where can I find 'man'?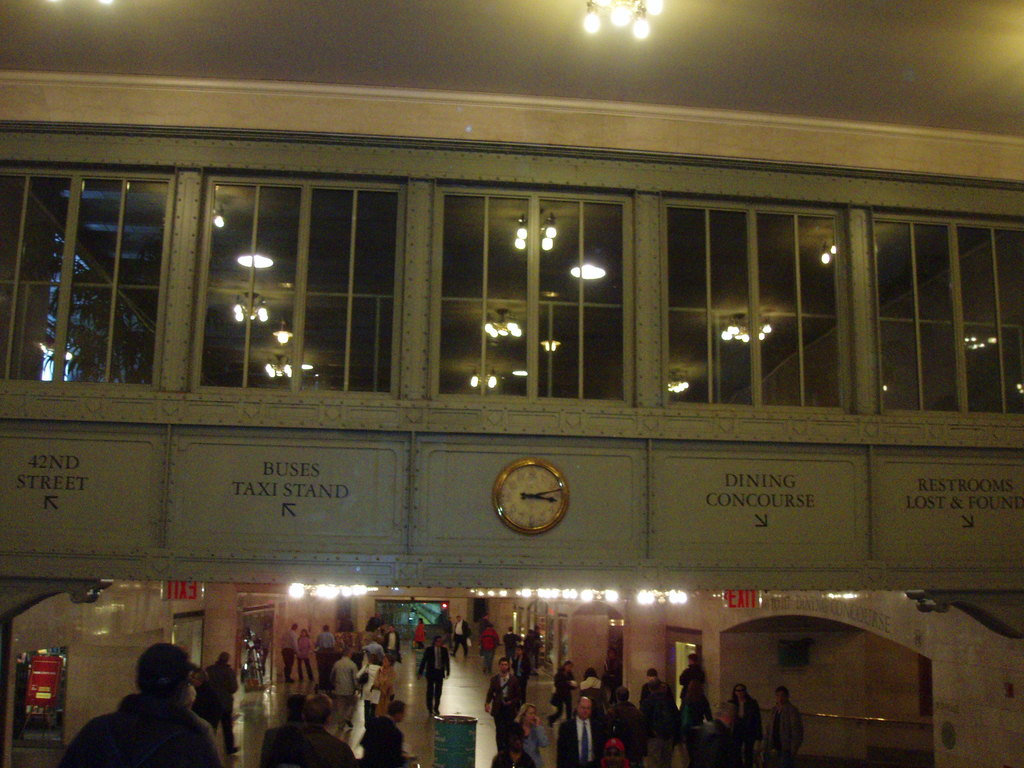
You can find it at <bbox>273, 620, 304, 685</bbox>.
